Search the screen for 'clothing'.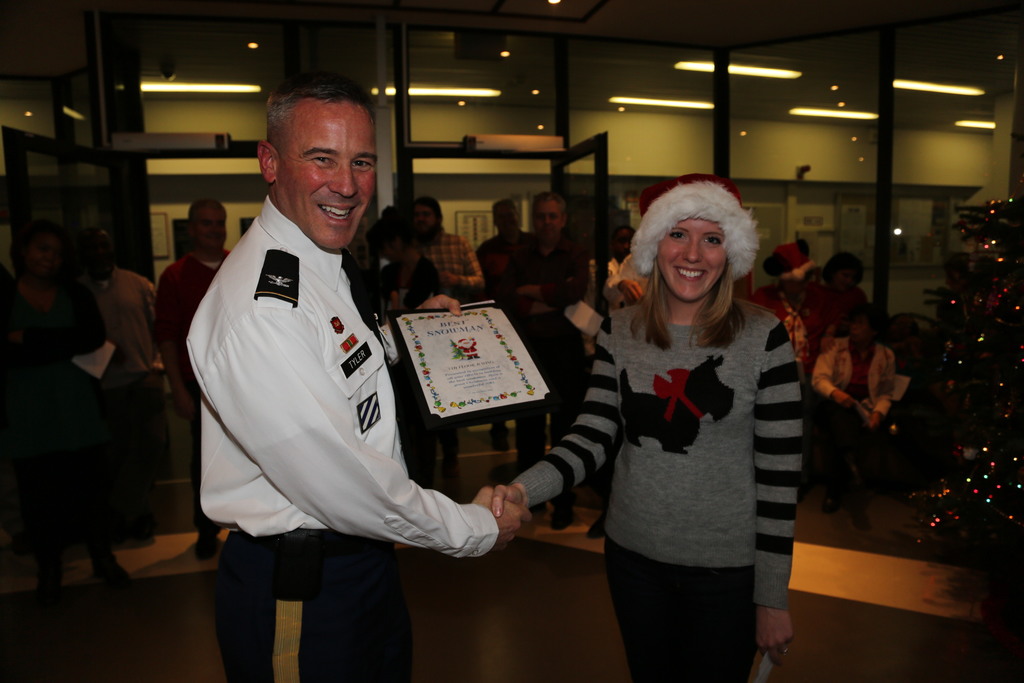
Found at [x1=594, y1=254, x2=646, y2=309].
